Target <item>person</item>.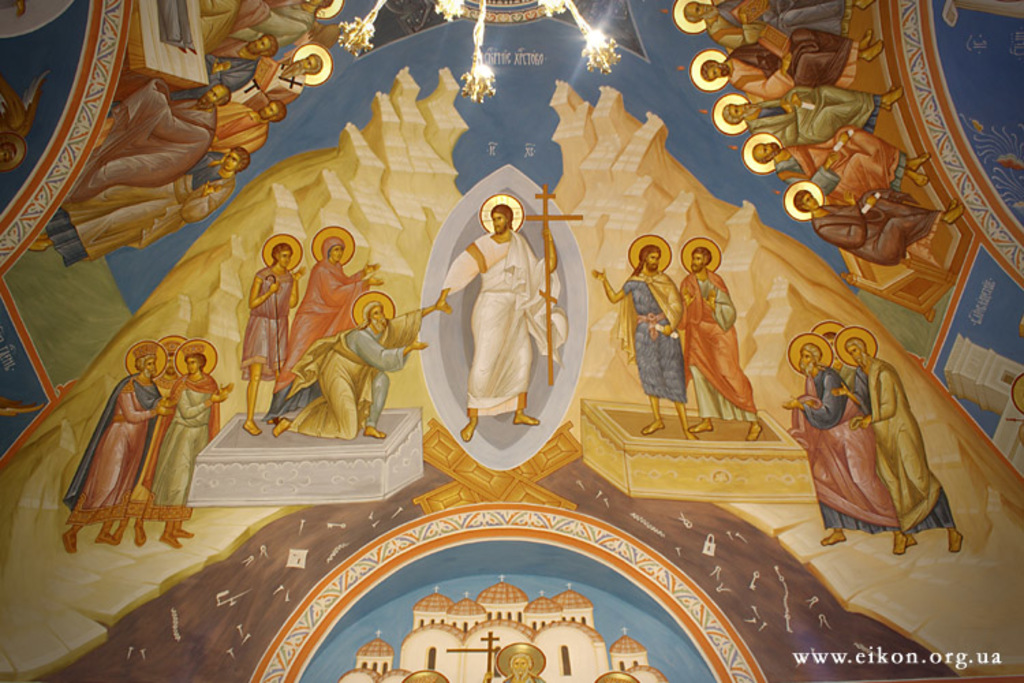
Target region: <bbox>268, 299, 453, 437</bbox>.
